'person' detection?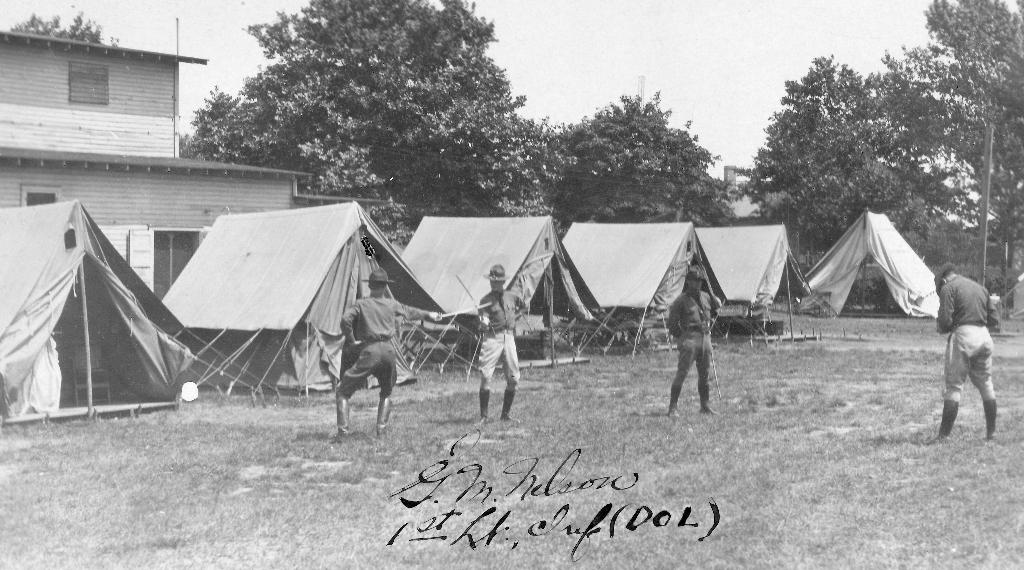
x1=477 y1=265 x2=525 y2=421
